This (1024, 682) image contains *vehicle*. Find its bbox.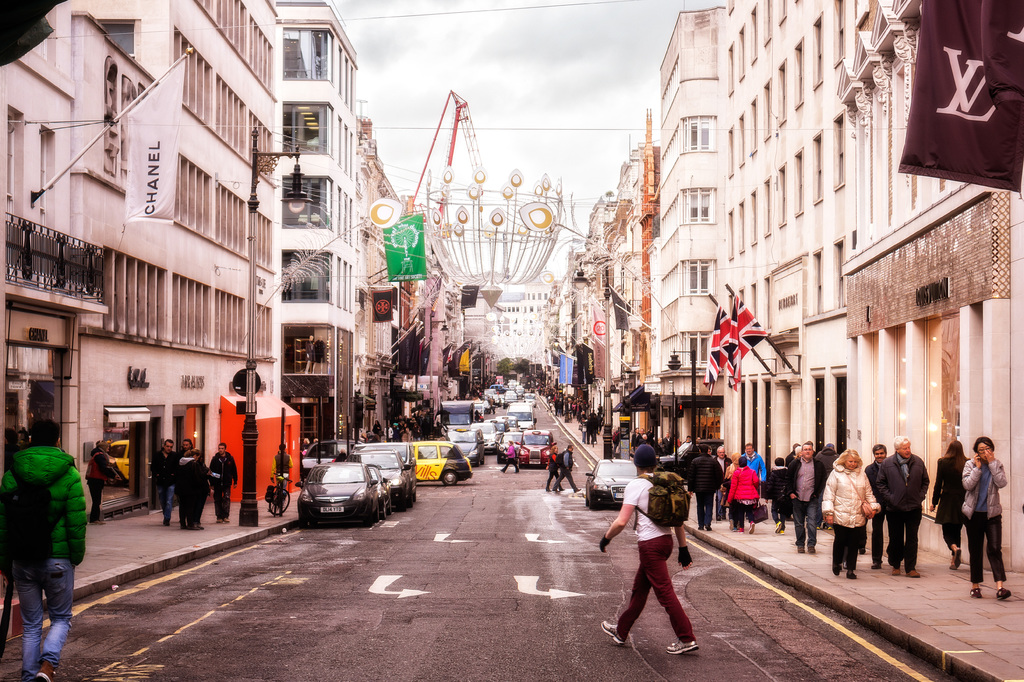
<region>524, 392, 540, 406</region>.
